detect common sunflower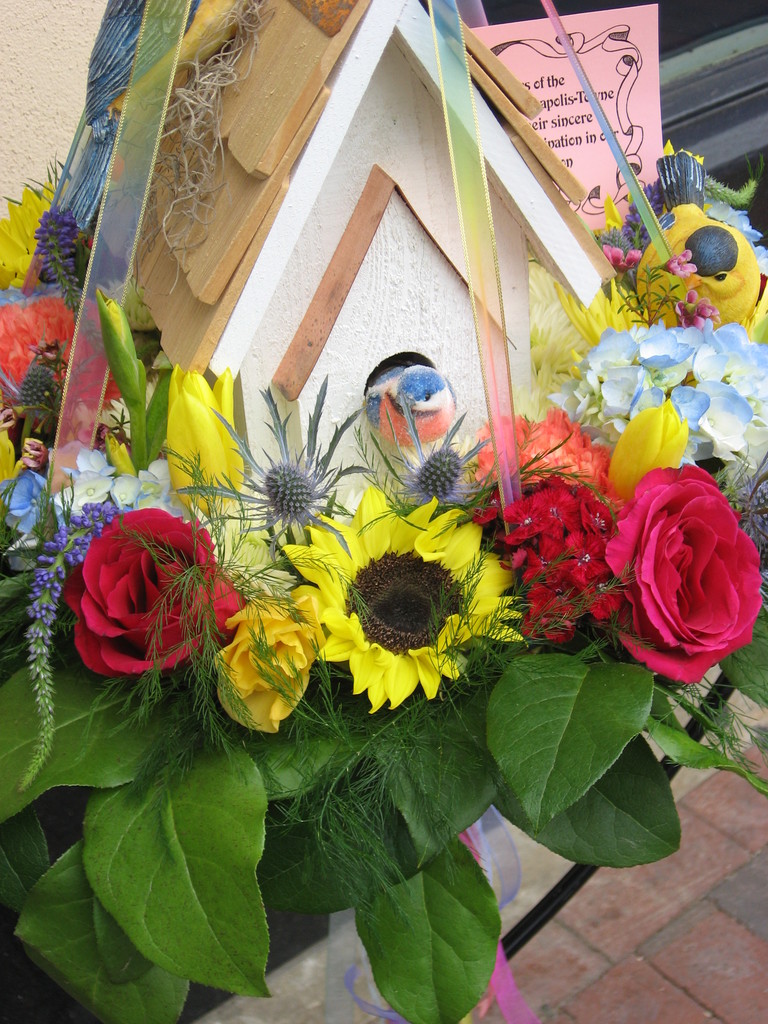
box(0, 175, 60, 285)
